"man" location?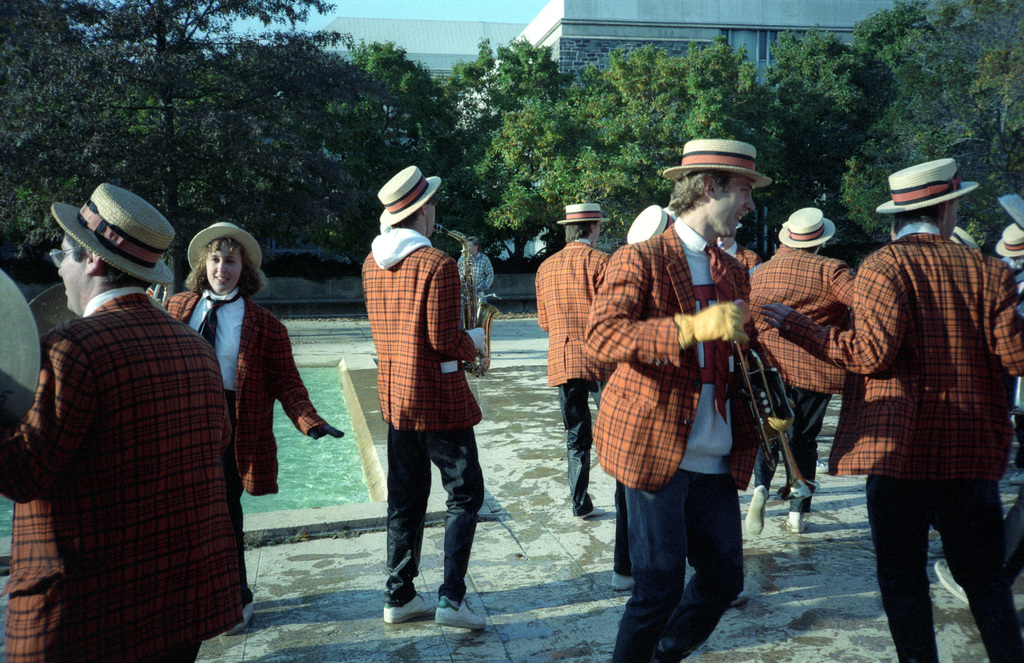
534, 203, 612, 520
